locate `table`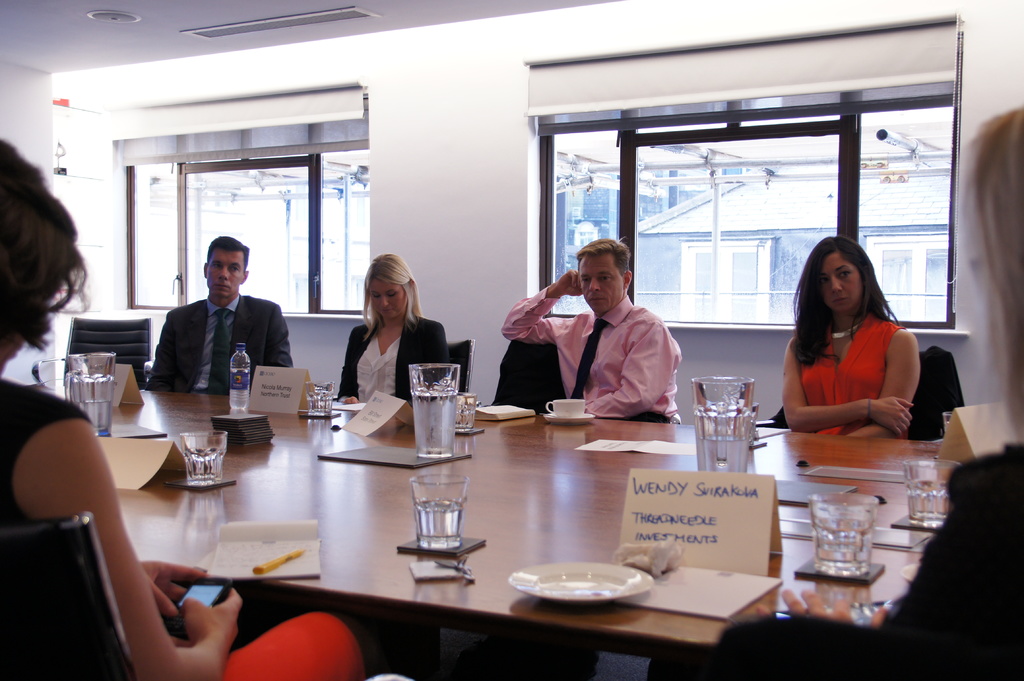
(28, 381, 959, 680)
